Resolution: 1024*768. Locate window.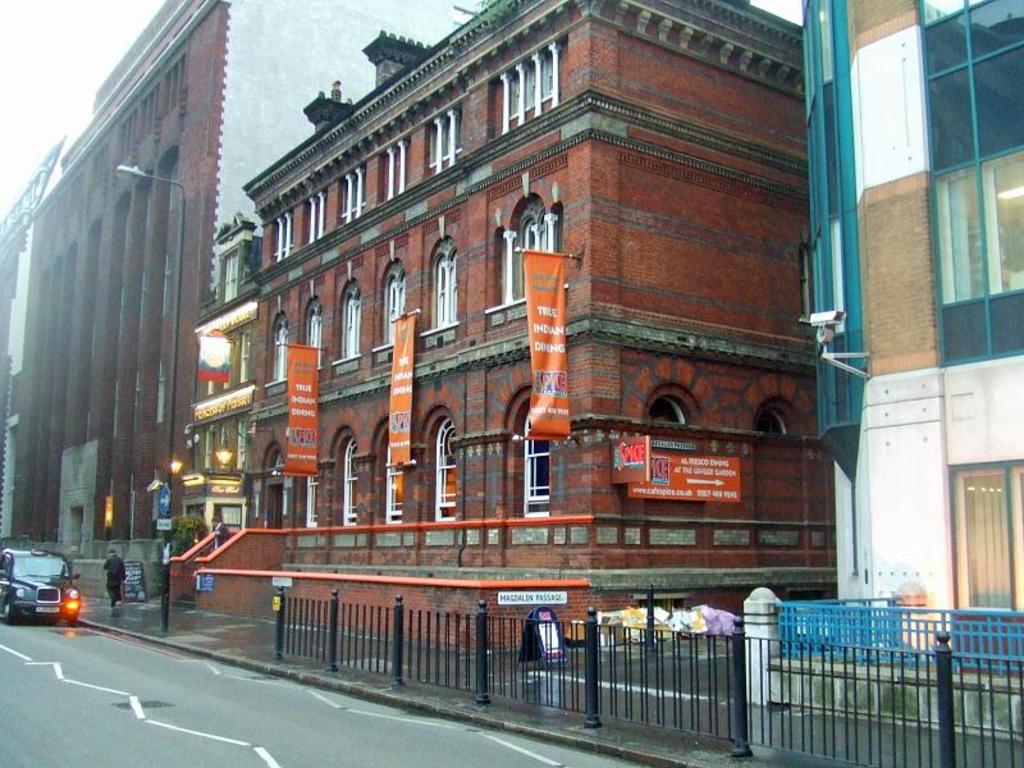
924, 1, 1023, 174.
